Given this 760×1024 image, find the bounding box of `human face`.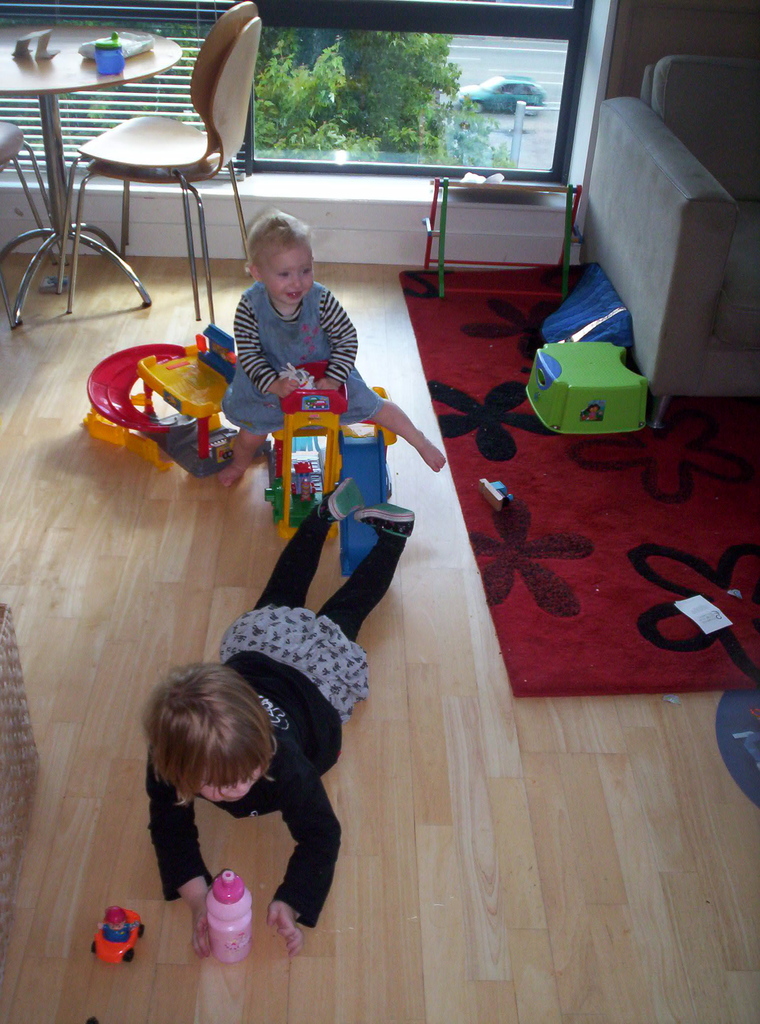
locate(206, 772, 265, 806).
